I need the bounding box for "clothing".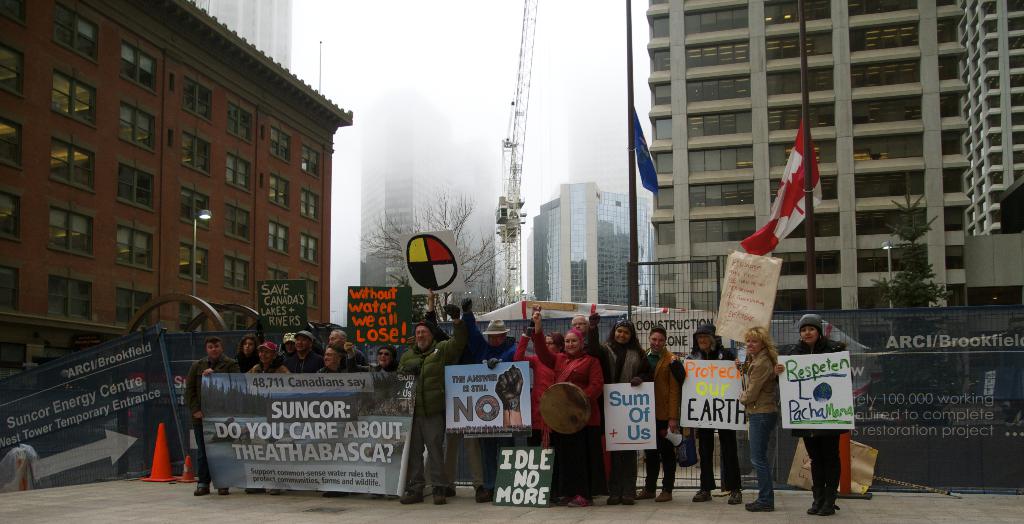
Here it is: left=285, top=328, right=296, bottom=343.
